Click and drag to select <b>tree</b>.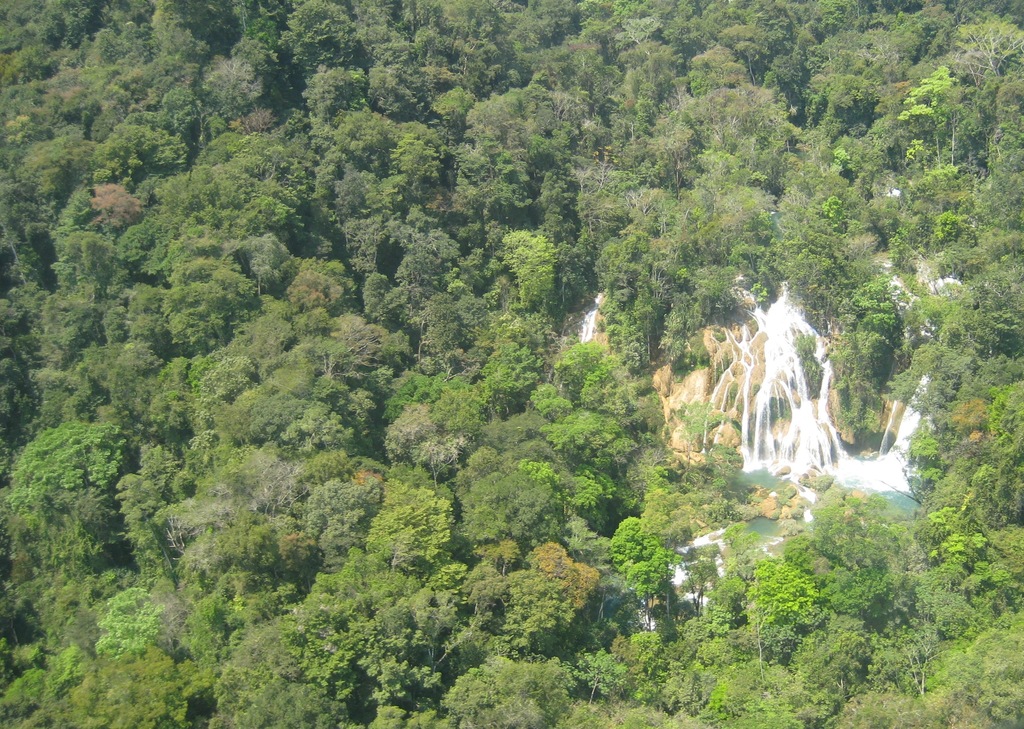
Selection: 608 513 669 634.
